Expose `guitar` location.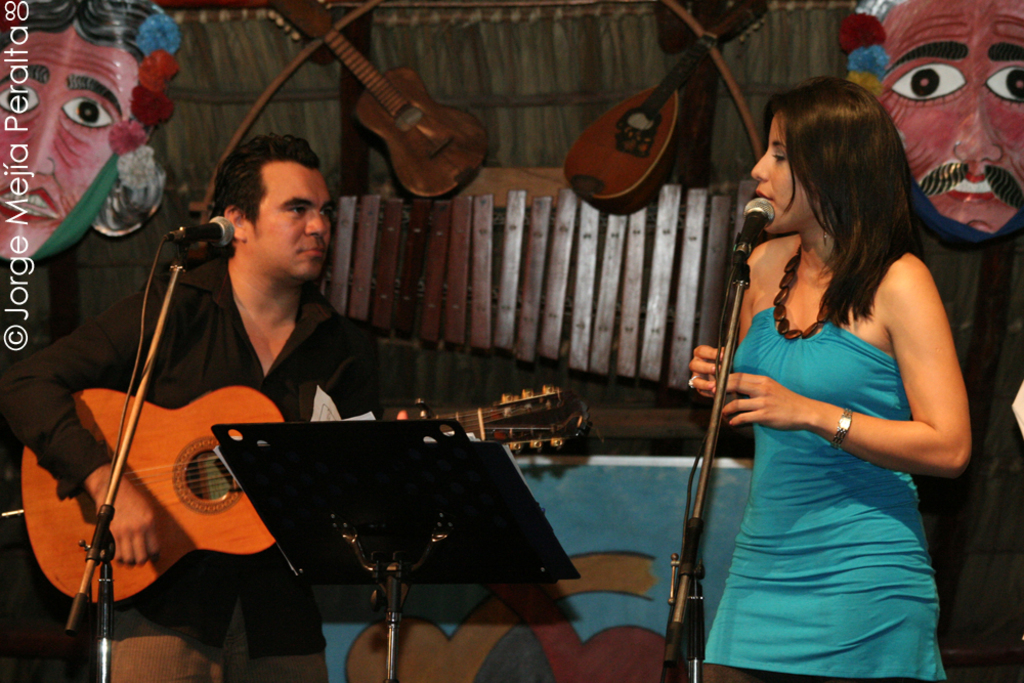
Exposed at rect(265, 0, 483, 197).
